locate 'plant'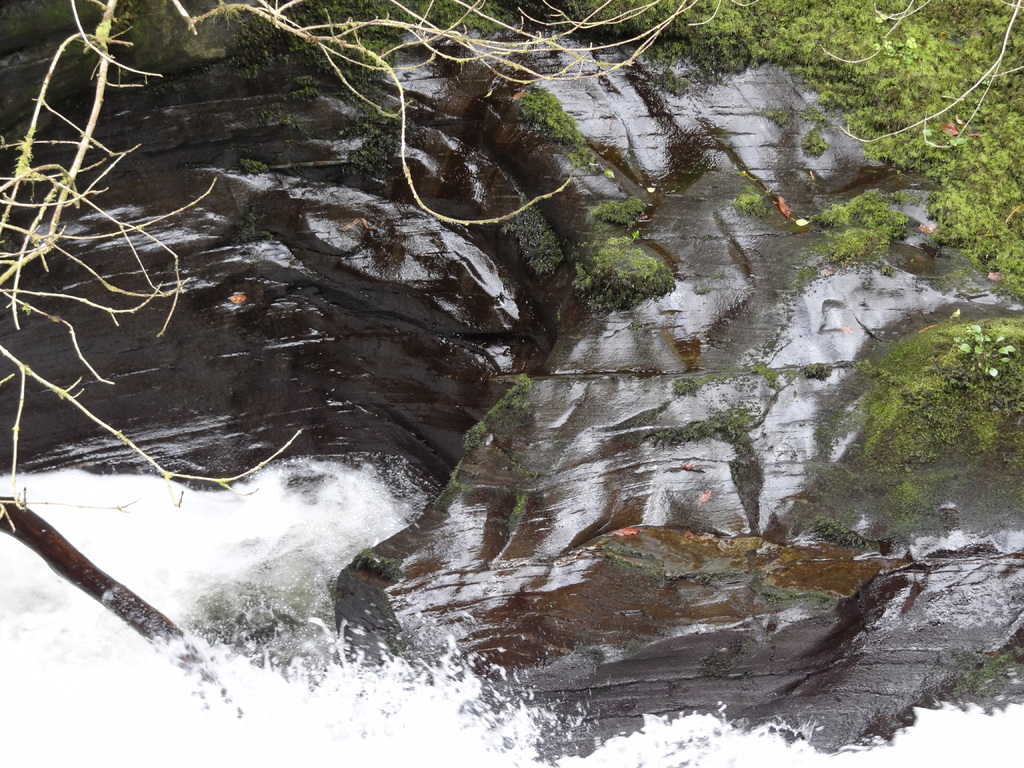
x1=763 y1=106 x2=790 y2=128
